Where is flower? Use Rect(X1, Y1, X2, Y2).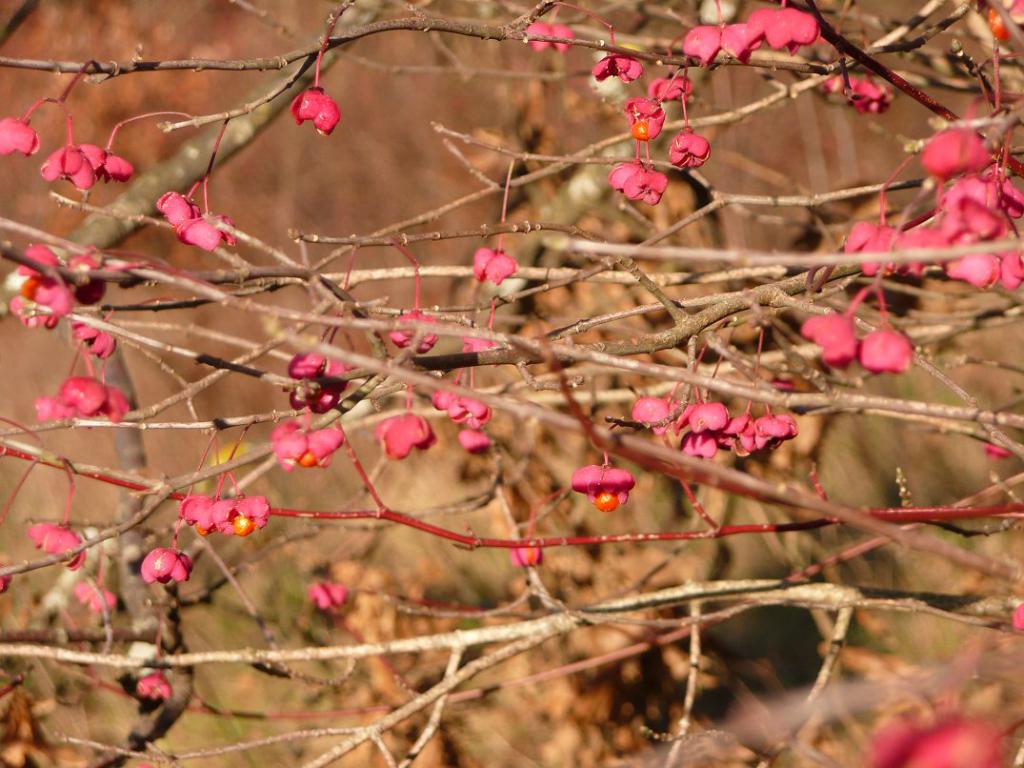
Rect(39, 142, 134, 195).
